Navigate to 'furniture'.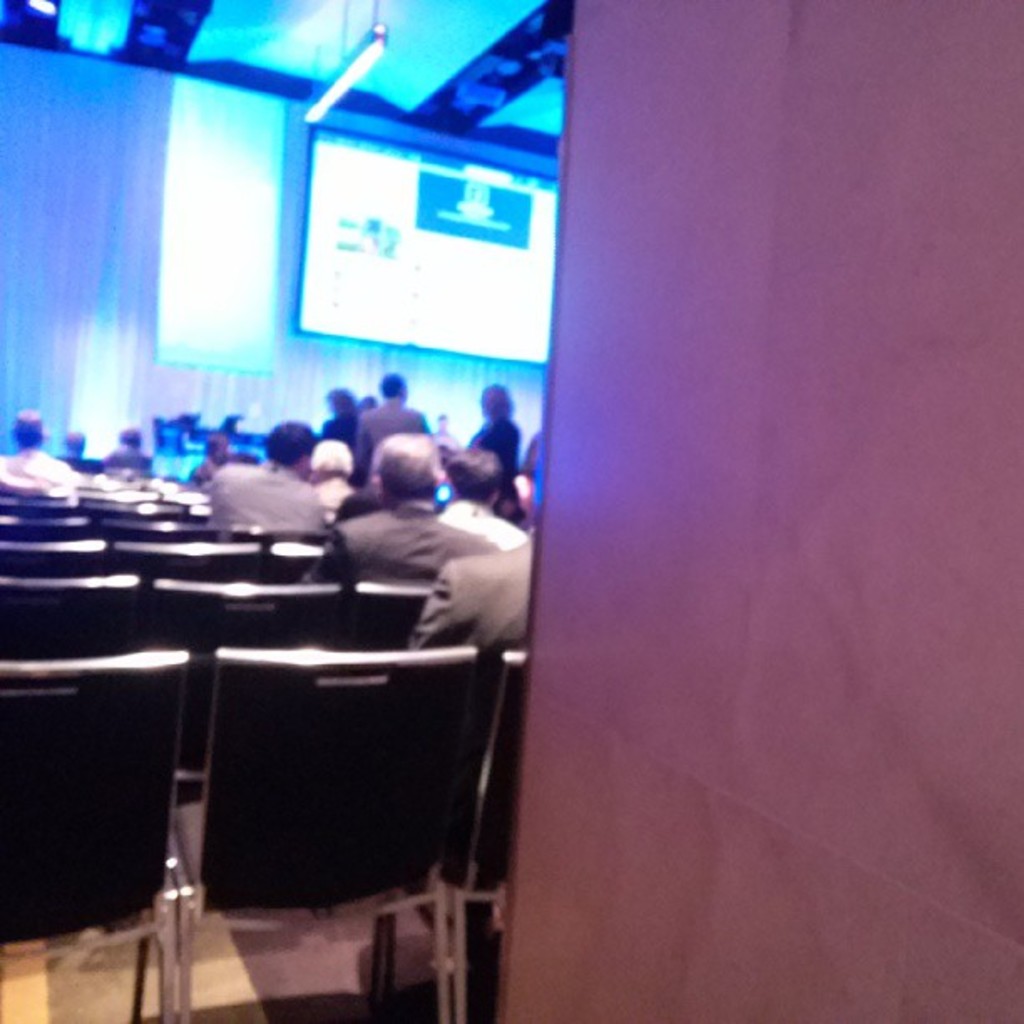
Navigation target: [x1=385, y1=651, x2=535, y2=1022].
